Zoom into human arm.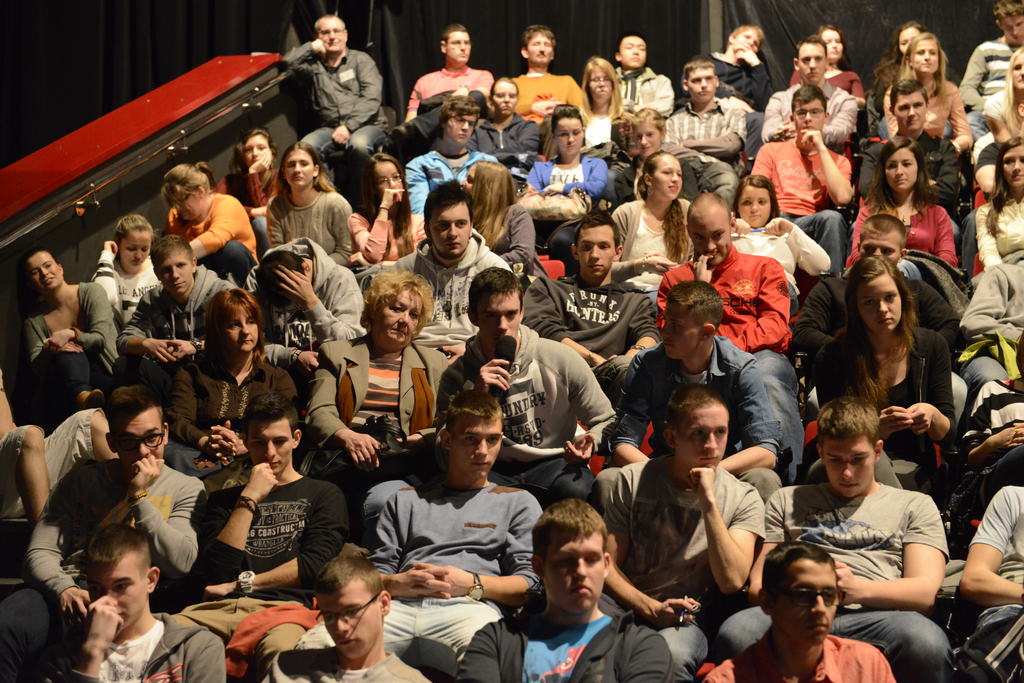
Zoom target: <region>868, 642, 904, 682</region>.
